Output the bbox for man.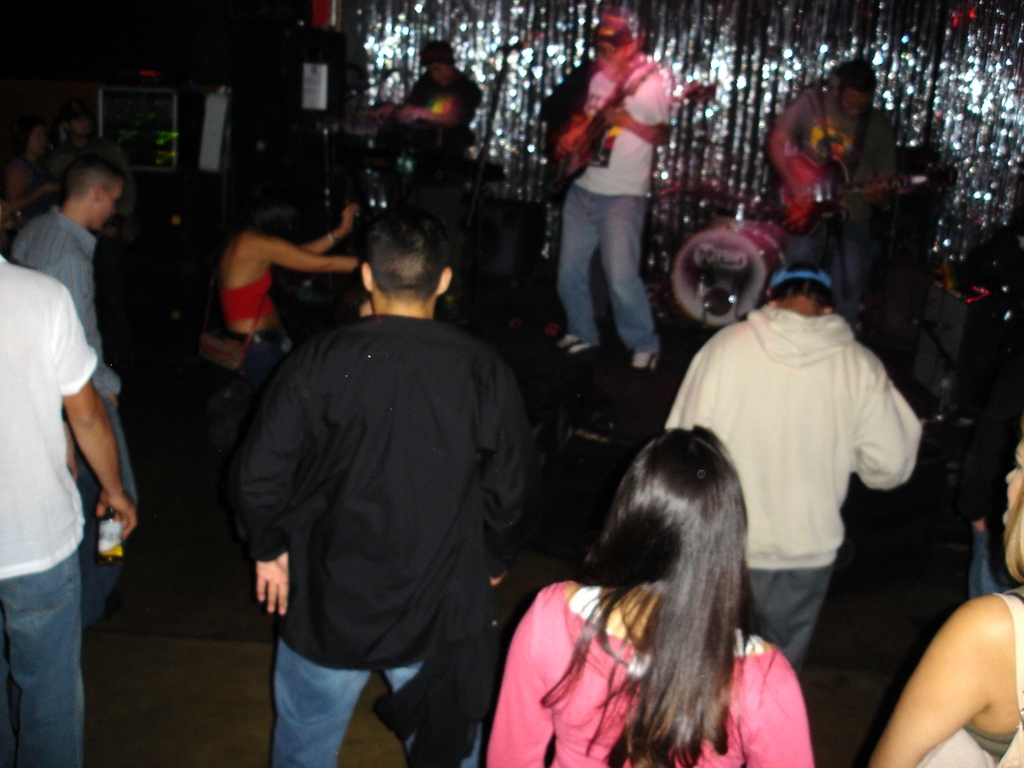
left=0, top=234, right=140, bottom=767.
